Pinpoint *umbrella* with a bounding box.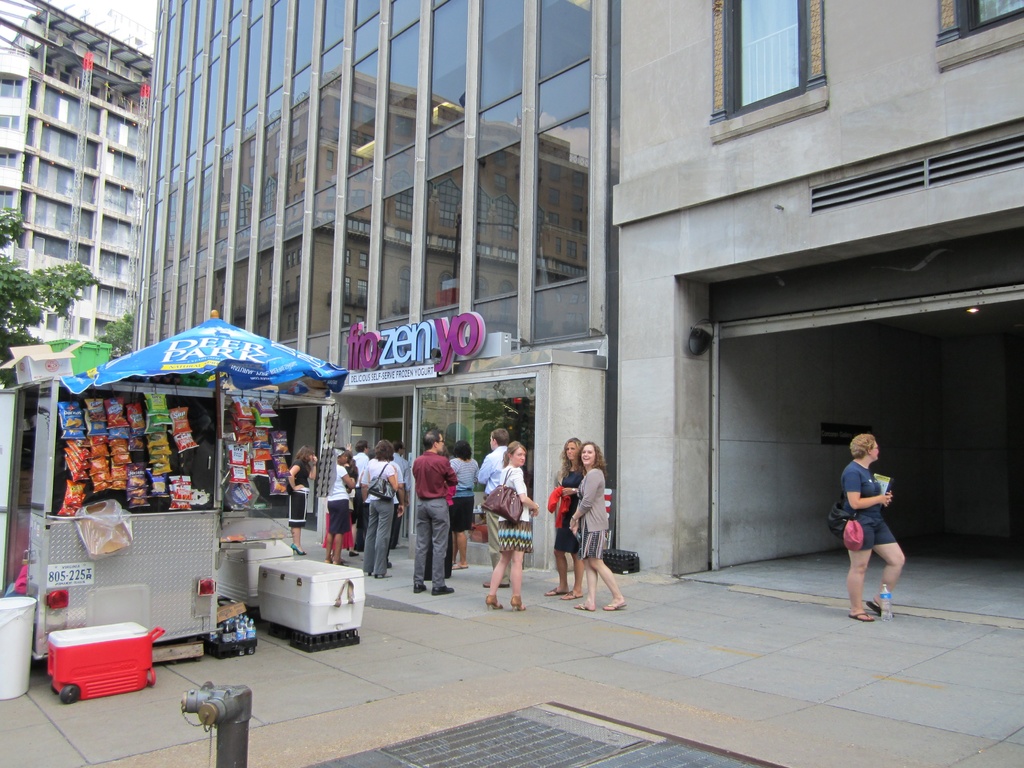
crop(59, 307, 365, 518).
